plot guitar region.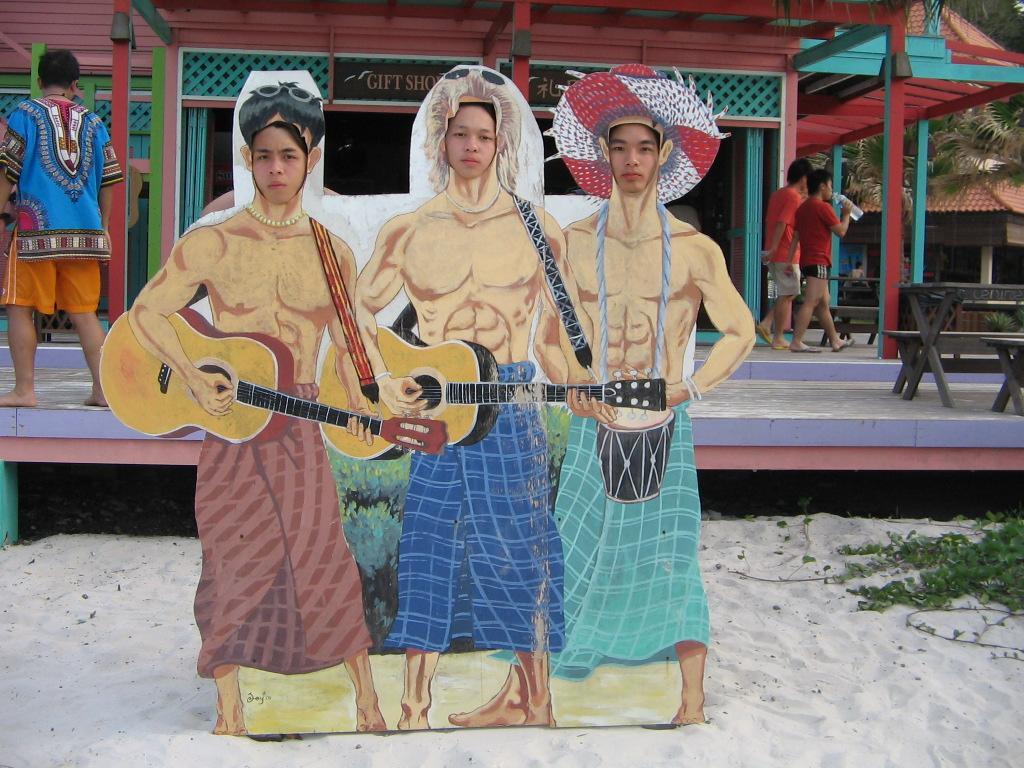
Plotted at [98, 309, 455, 461].
